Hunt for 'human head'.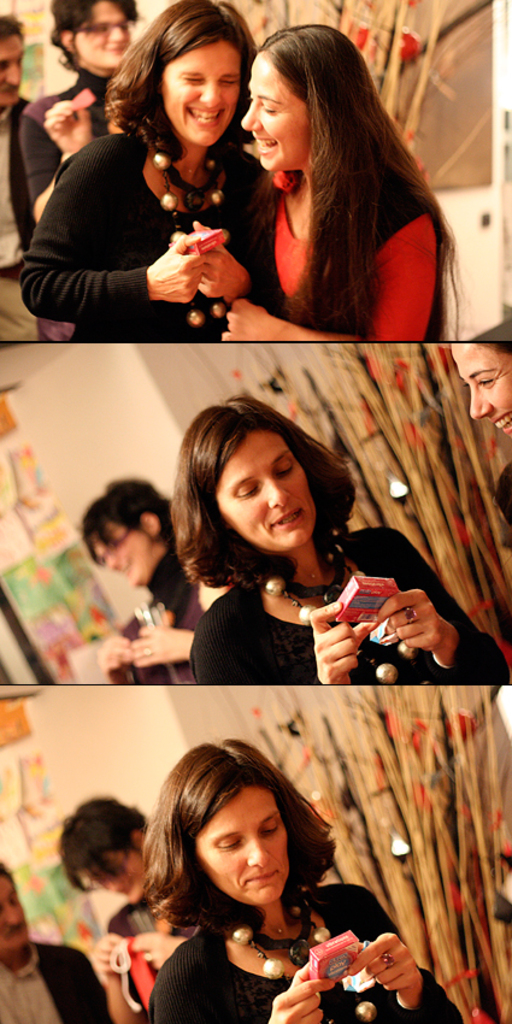
Hunted down at bbox=[82, 476, 175, 587].
